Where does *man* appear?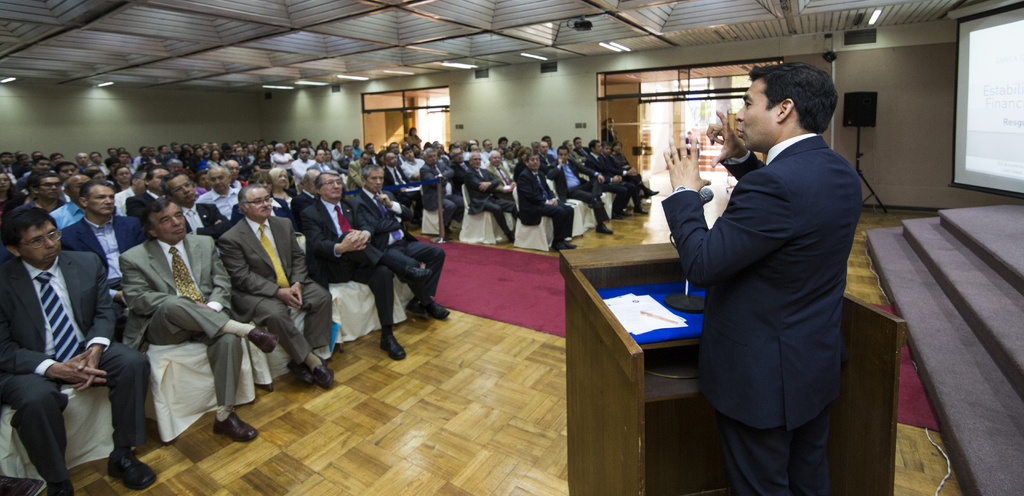
Appears at x1=678, y1=35, x2=873, y2=492.
